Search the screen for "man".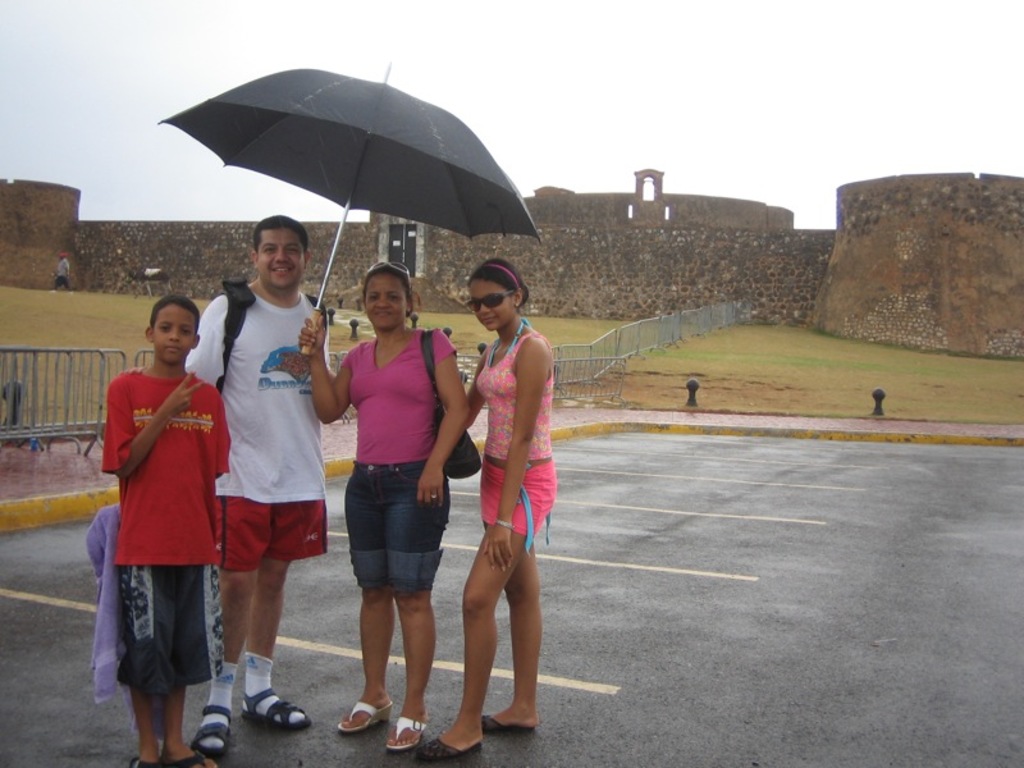
Found at (x1=187, y1=212, x2=329, y2=762).
